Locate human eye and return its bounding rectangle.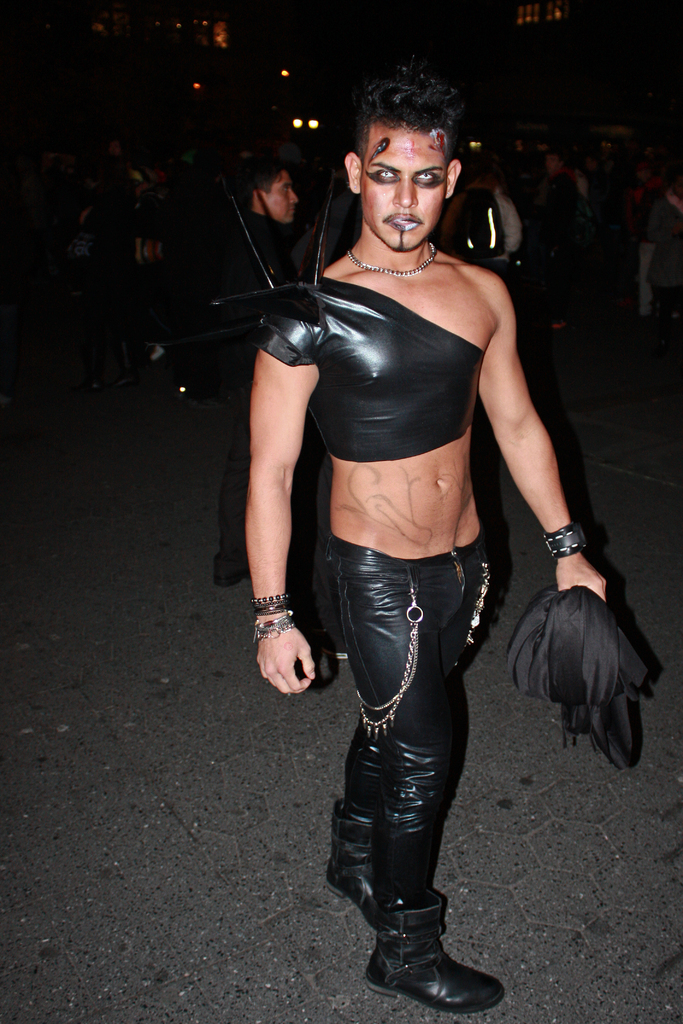
box(409, 165, 444, 186).
